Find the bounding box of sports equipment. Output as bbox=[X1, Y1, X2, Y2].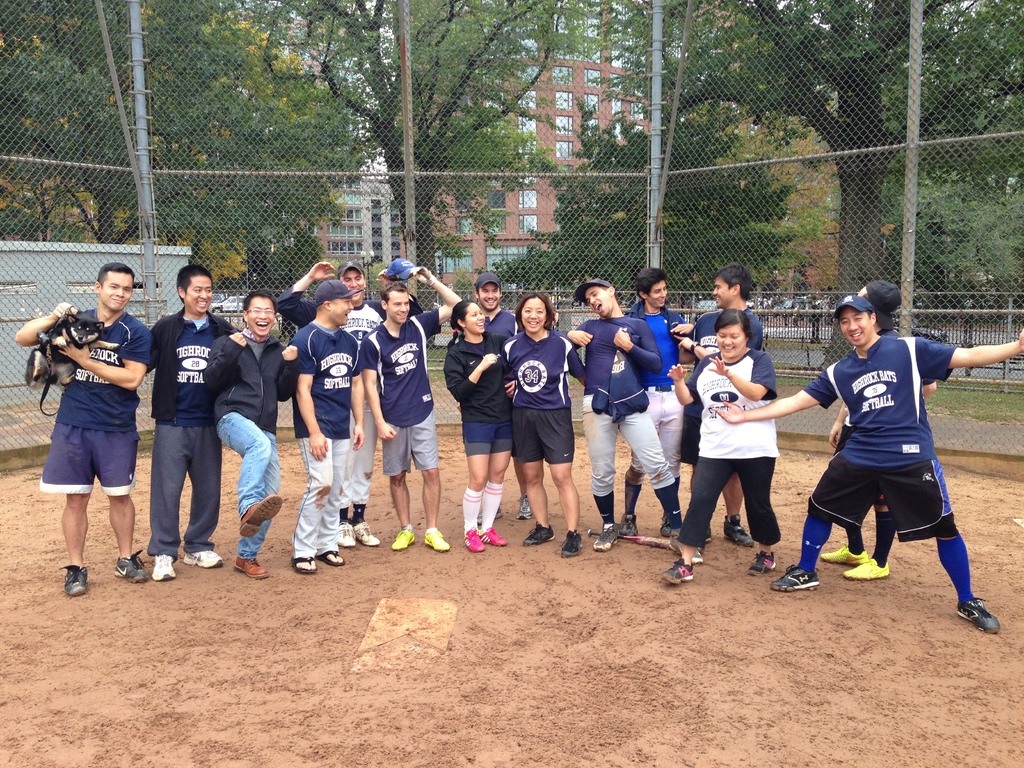
bbox=[352, 516, 380, 548].
